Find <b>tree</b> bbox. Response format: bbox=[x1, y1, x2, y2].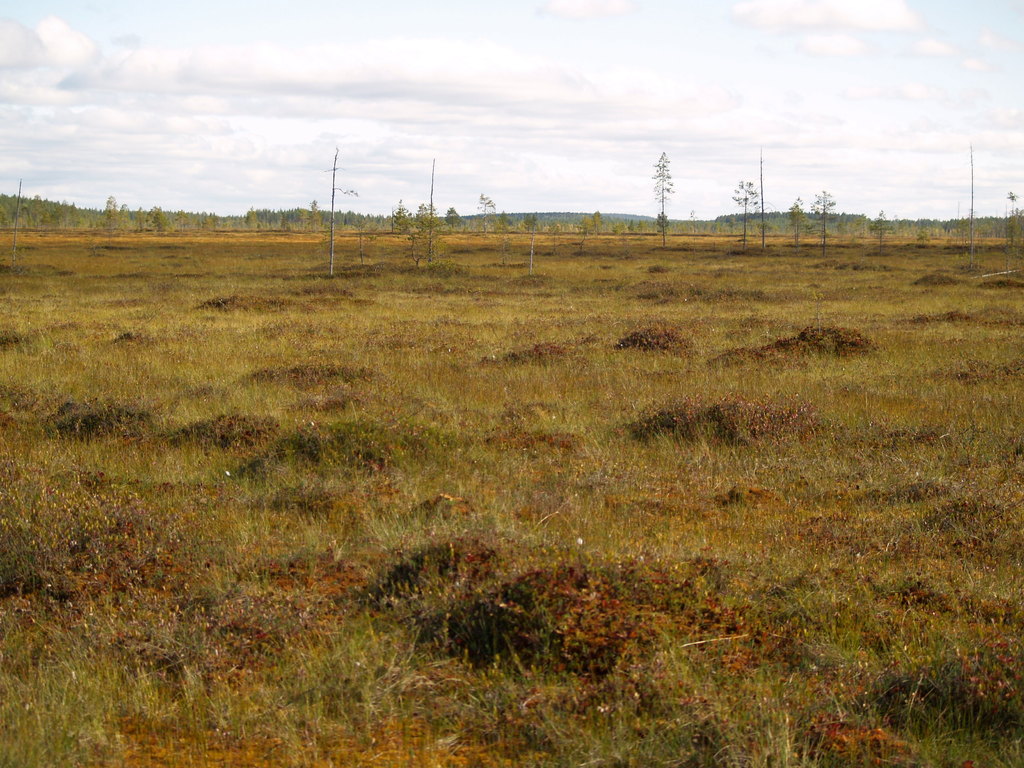
bbox=[246, 204, 258, 228].
